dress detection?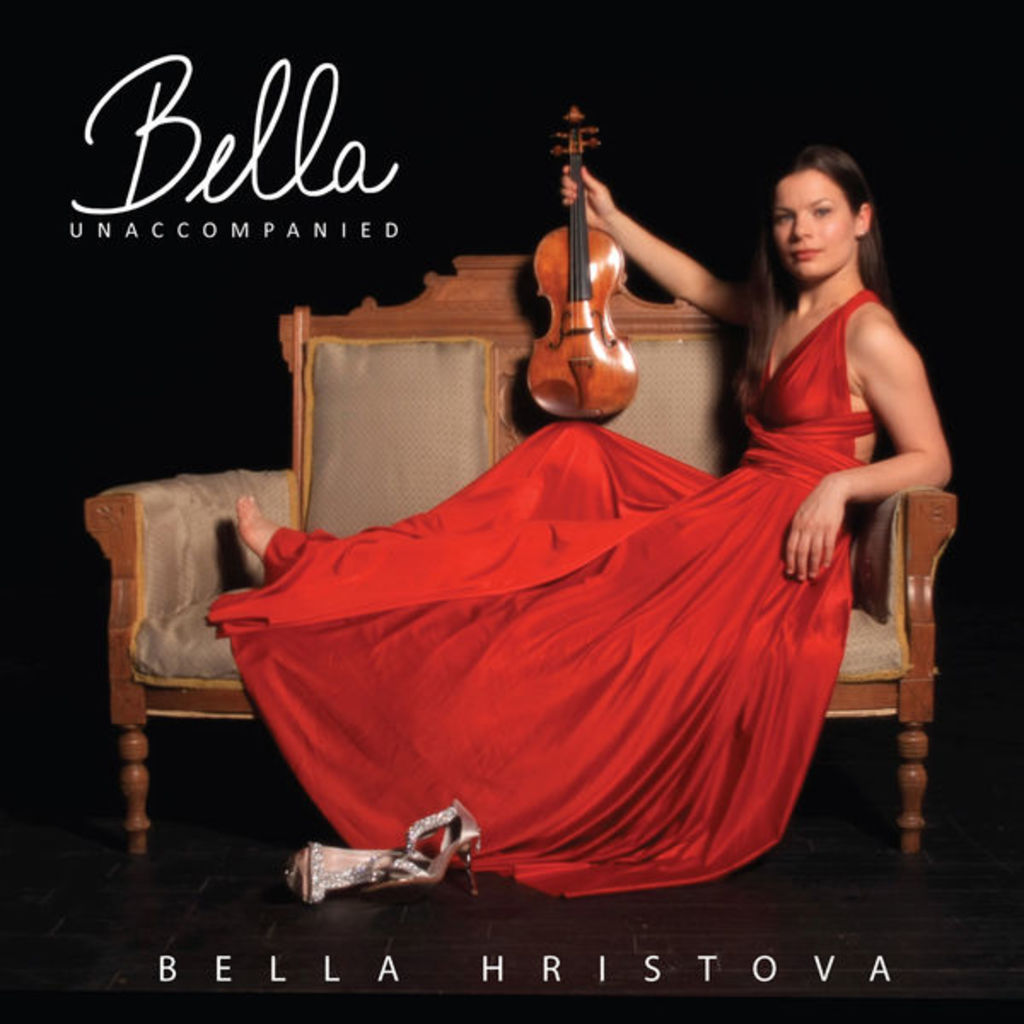
{"left": 184, "top": 295, "right": 889, "bottom": 903}
